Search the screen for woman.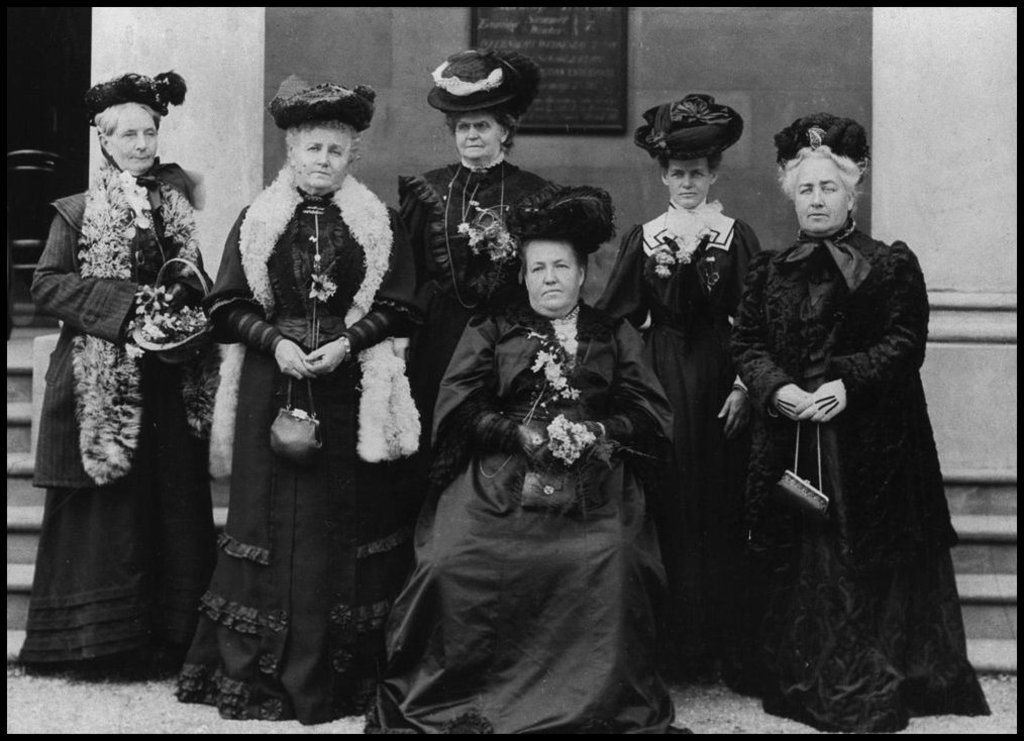
Found at (354,187,701,738).
